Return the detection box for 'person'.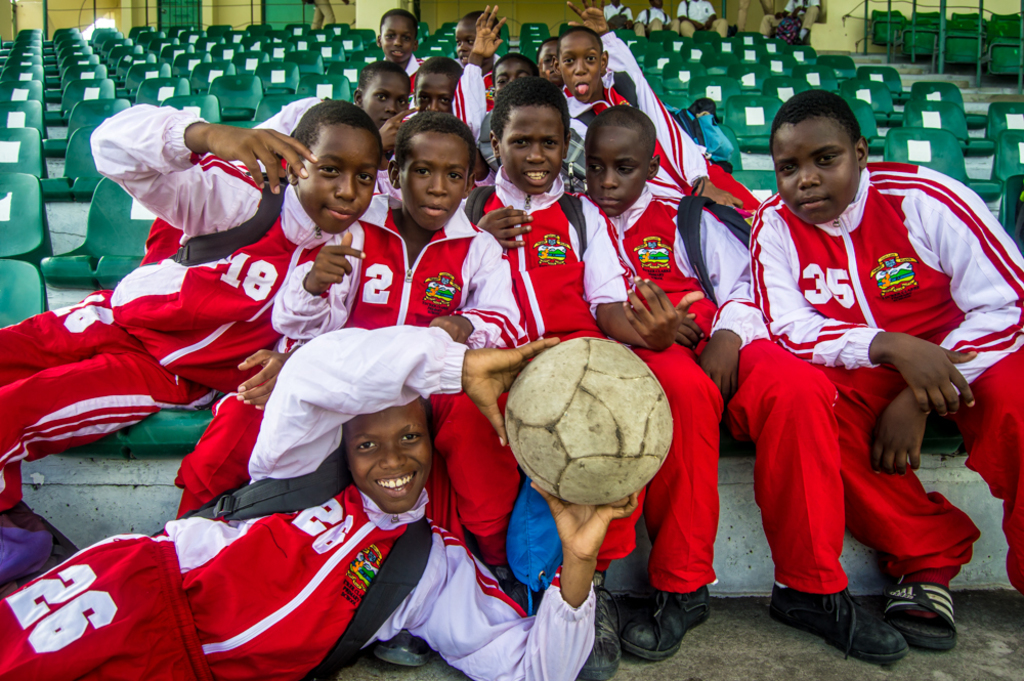
l=371, t=8, r=424, b=107.
